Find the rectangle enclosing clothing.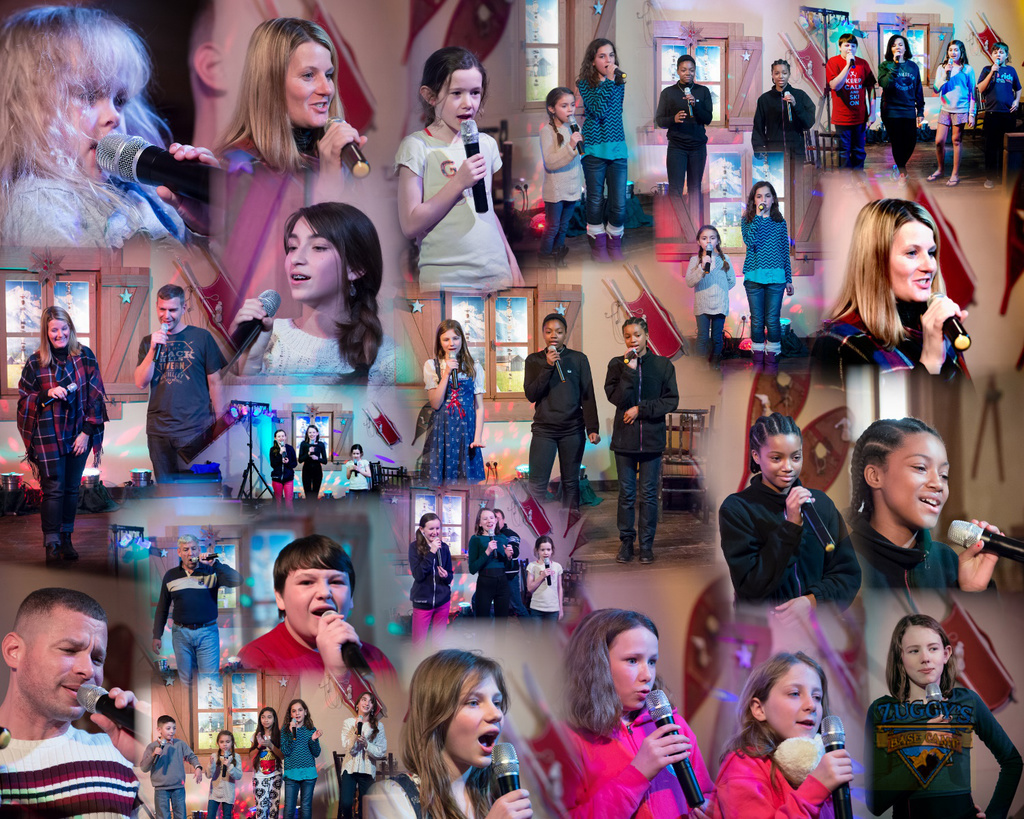
[739,210,804,339].
